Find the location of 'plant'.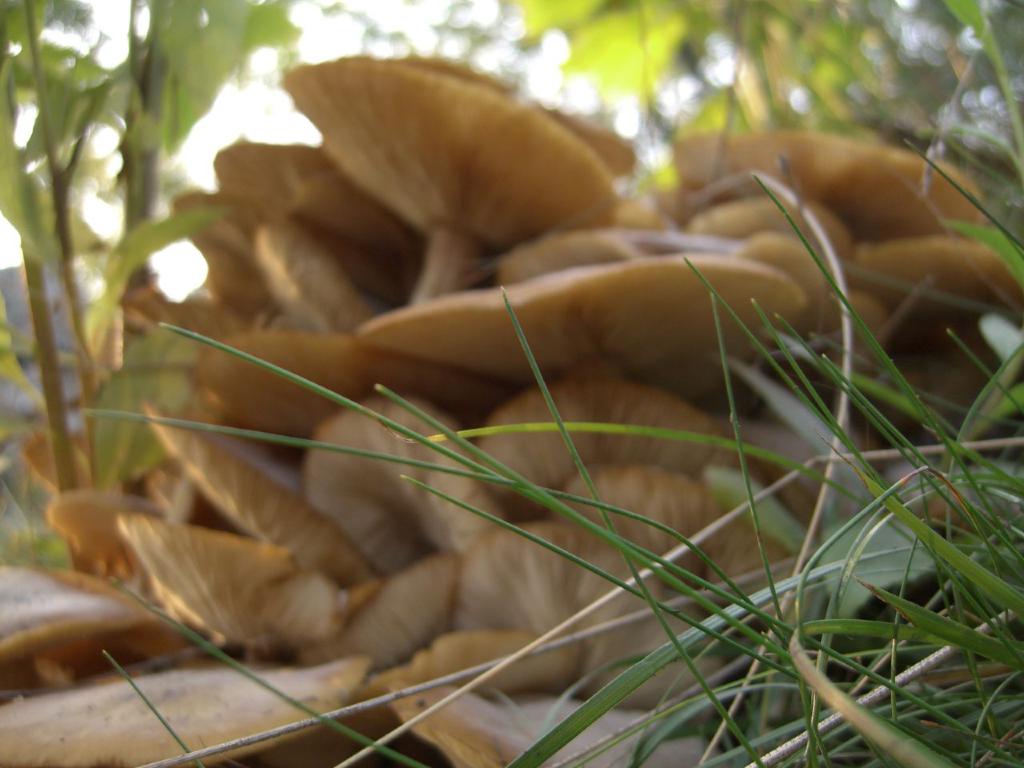
Location: locate(72, 138, 1023, 767).
